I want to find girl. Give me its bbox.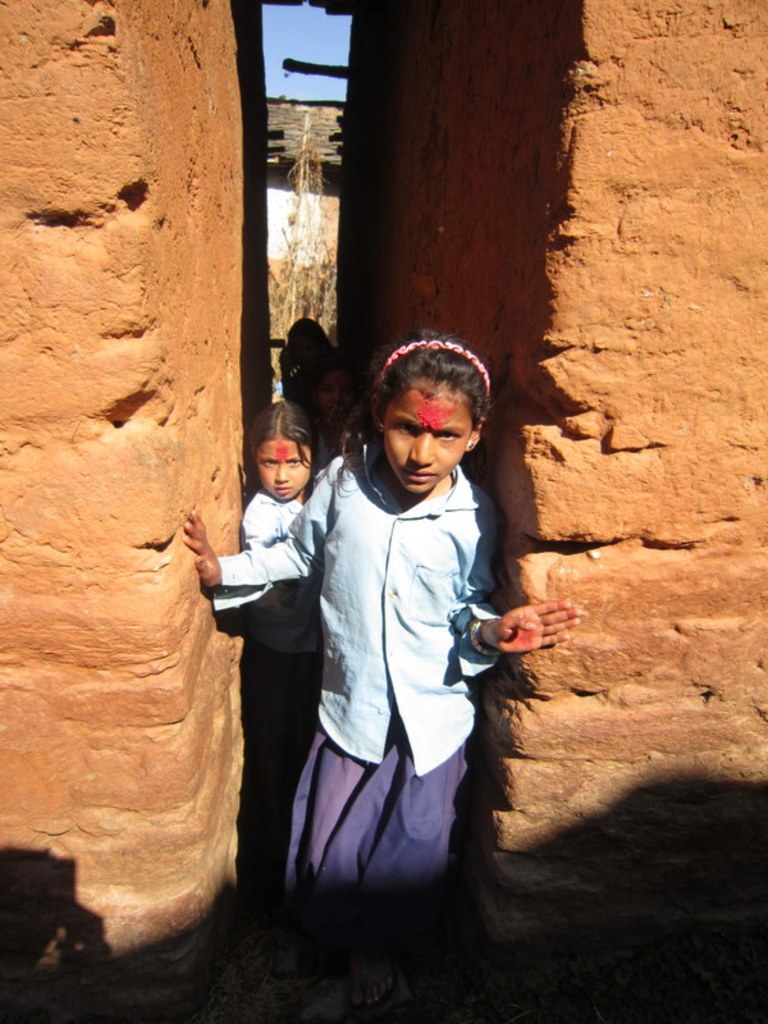
[178,326,576,1014].
